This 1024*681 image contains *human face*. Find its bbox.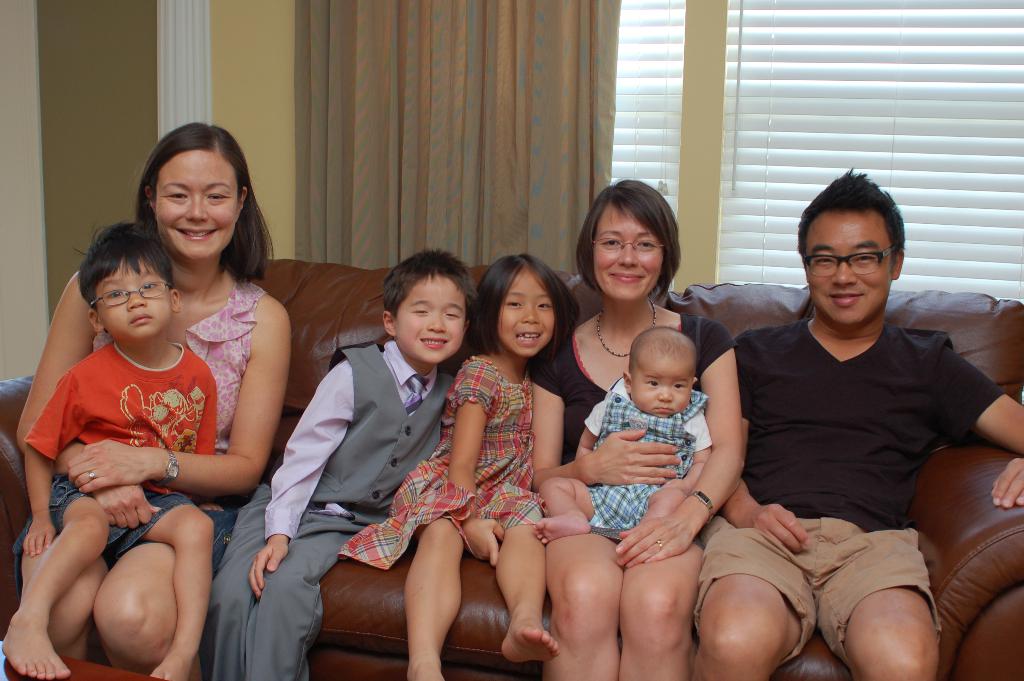
crop(155, 147, 240, 254).
